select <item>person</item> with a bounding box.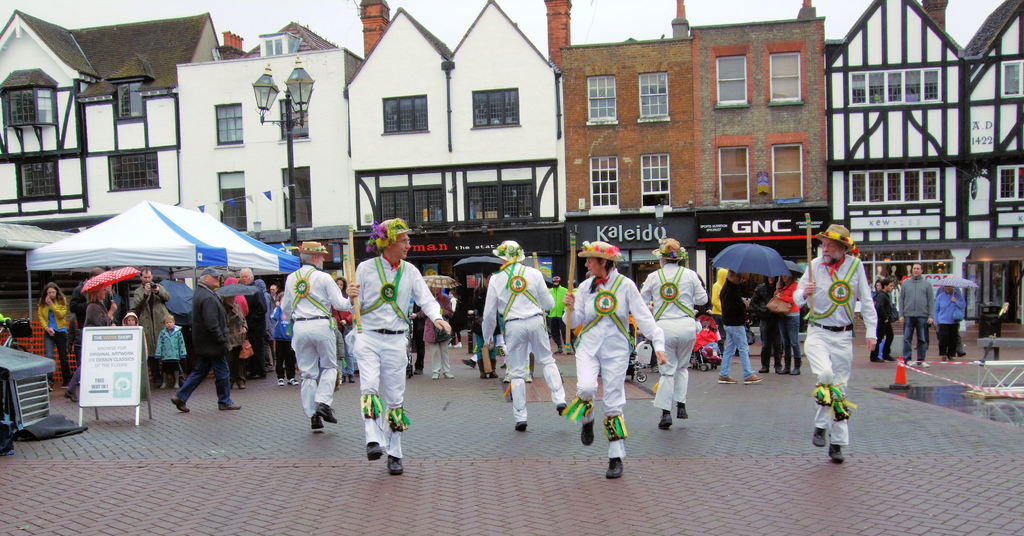
800 220 870 454.
